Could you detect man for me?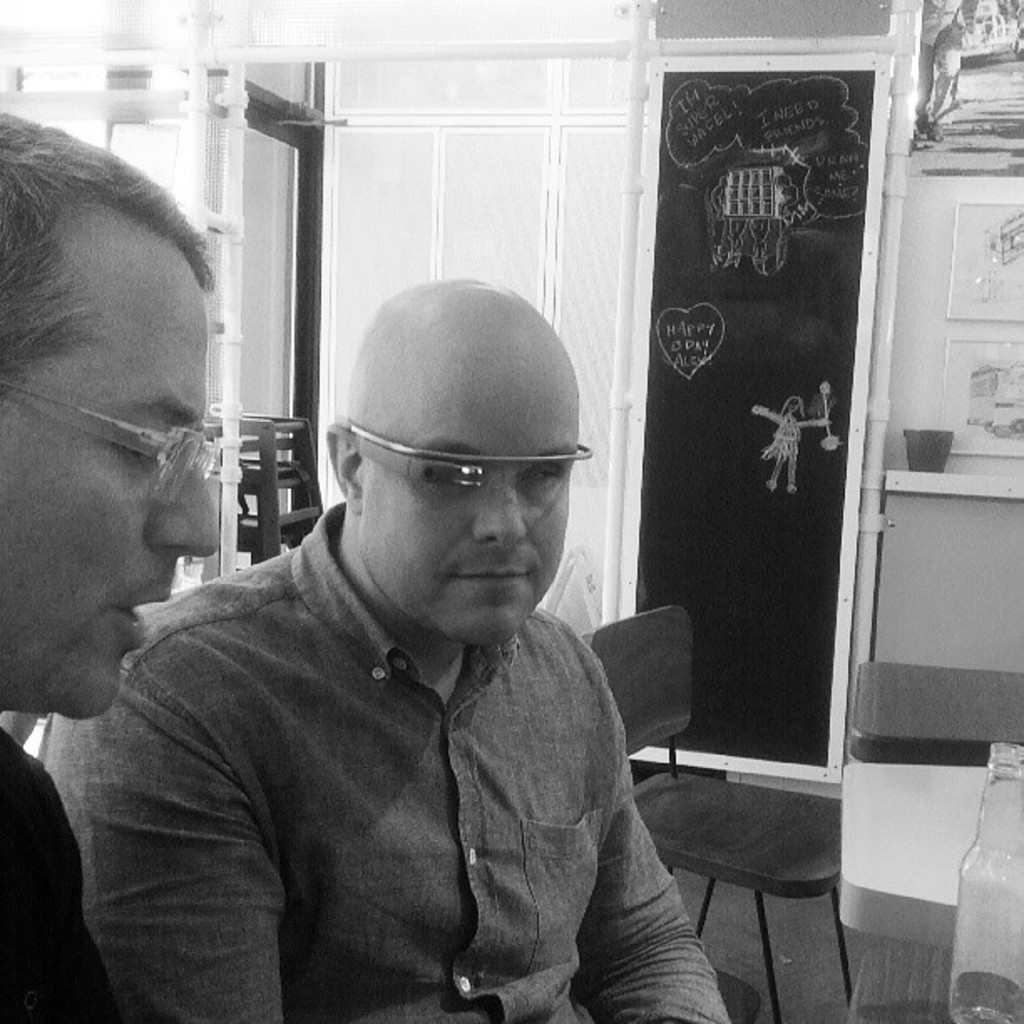
Detection result: bbox(0, 104, 224, 1022).
